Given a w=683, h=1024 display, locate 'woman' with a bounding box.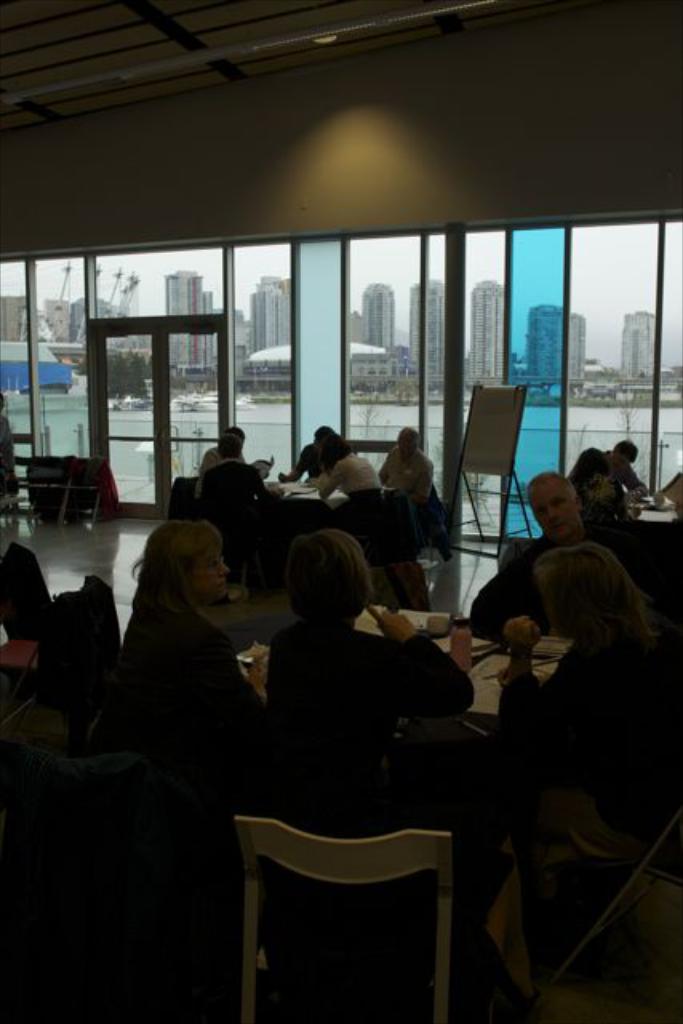
Located: left=483, top=547, right=681, bottom=909.
